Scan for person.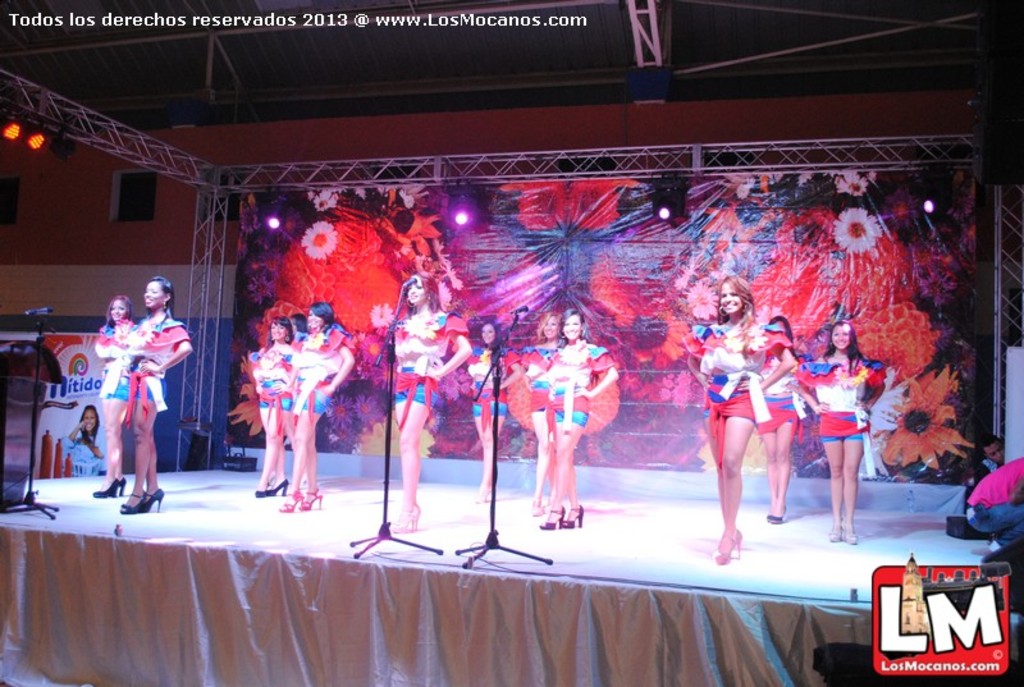
Scan result: box=[296, 302, 353, 518].
